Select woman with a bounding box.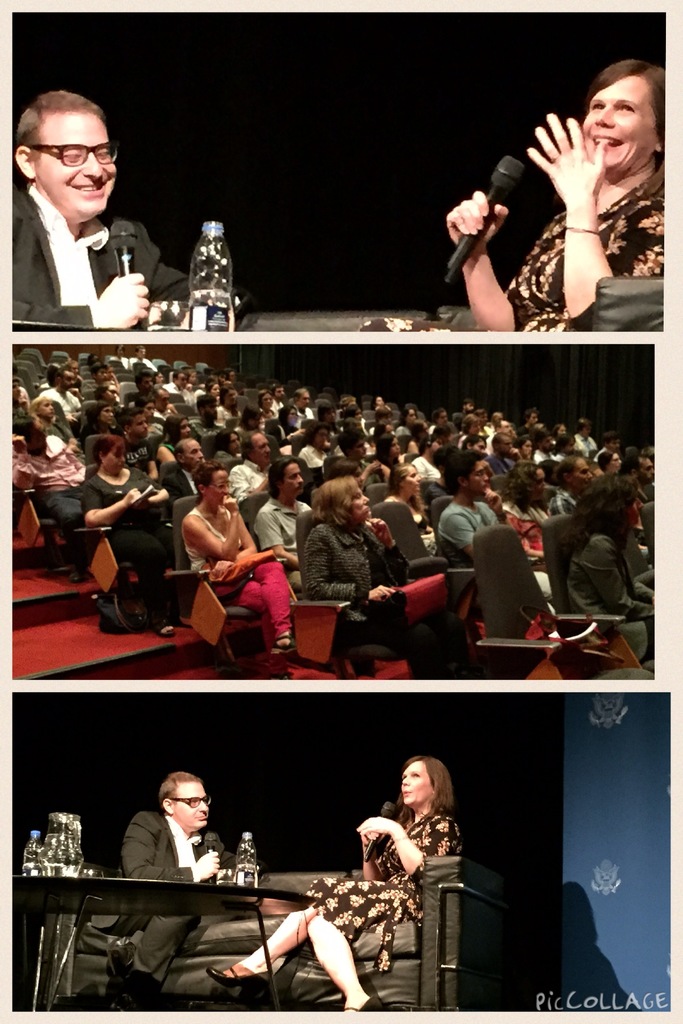
detection(549, 424, 567, 438).
